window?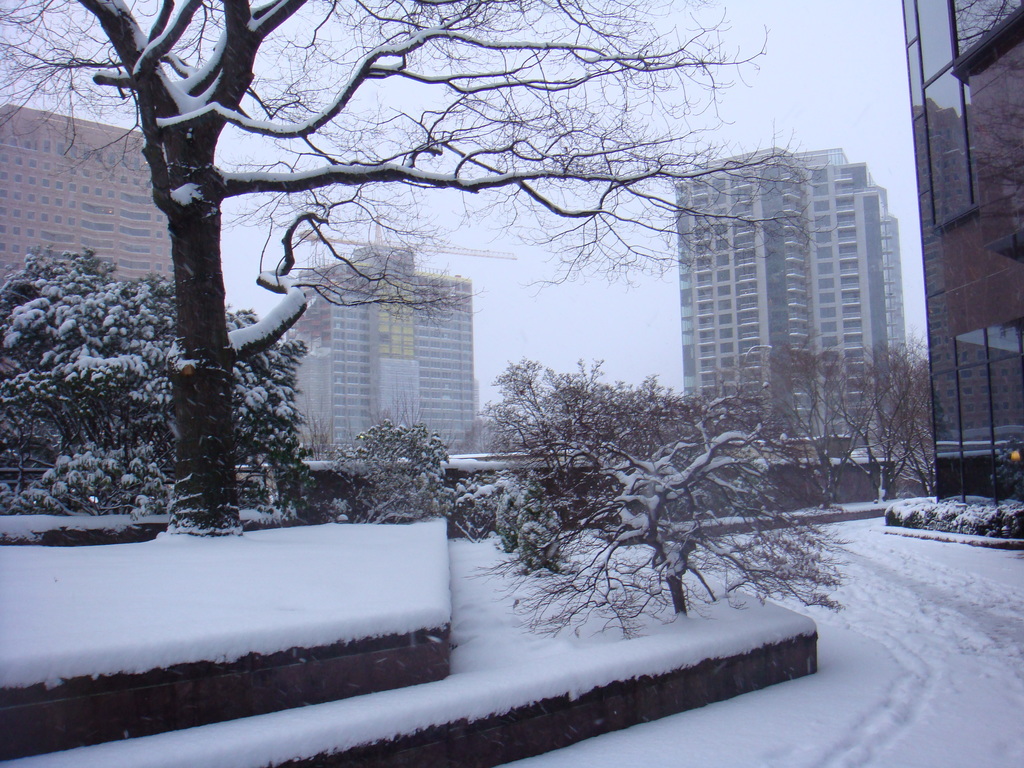
Rect(731, 186, 752, 200)
